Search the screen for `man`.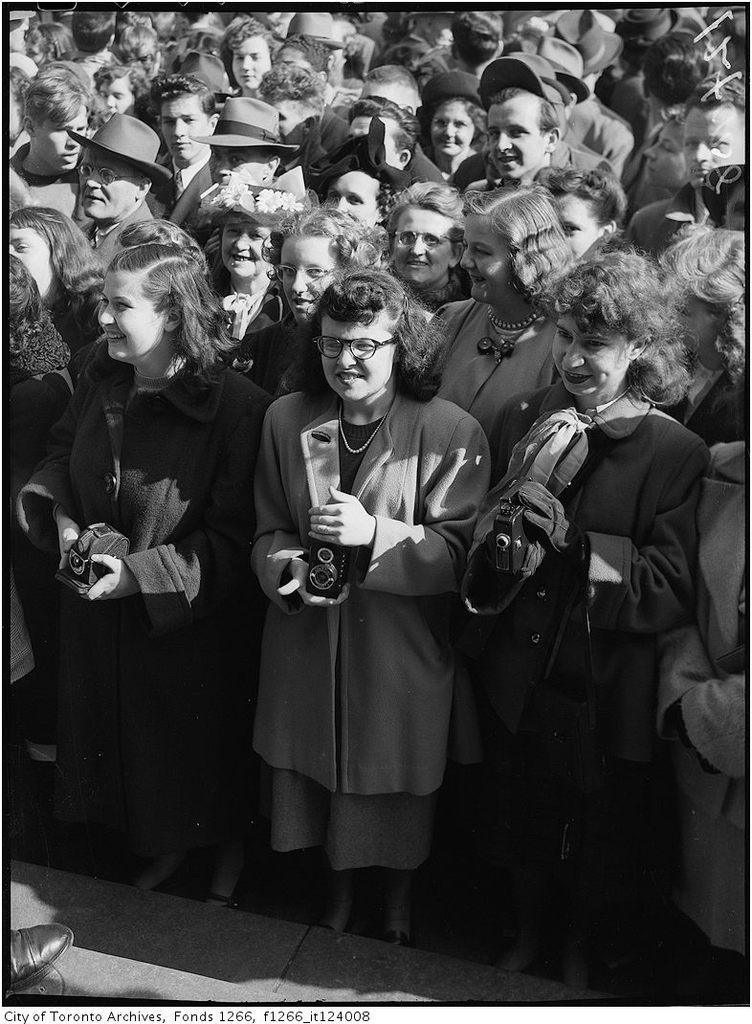
Found at [left=66, top=111, right=172, bottom=267].
